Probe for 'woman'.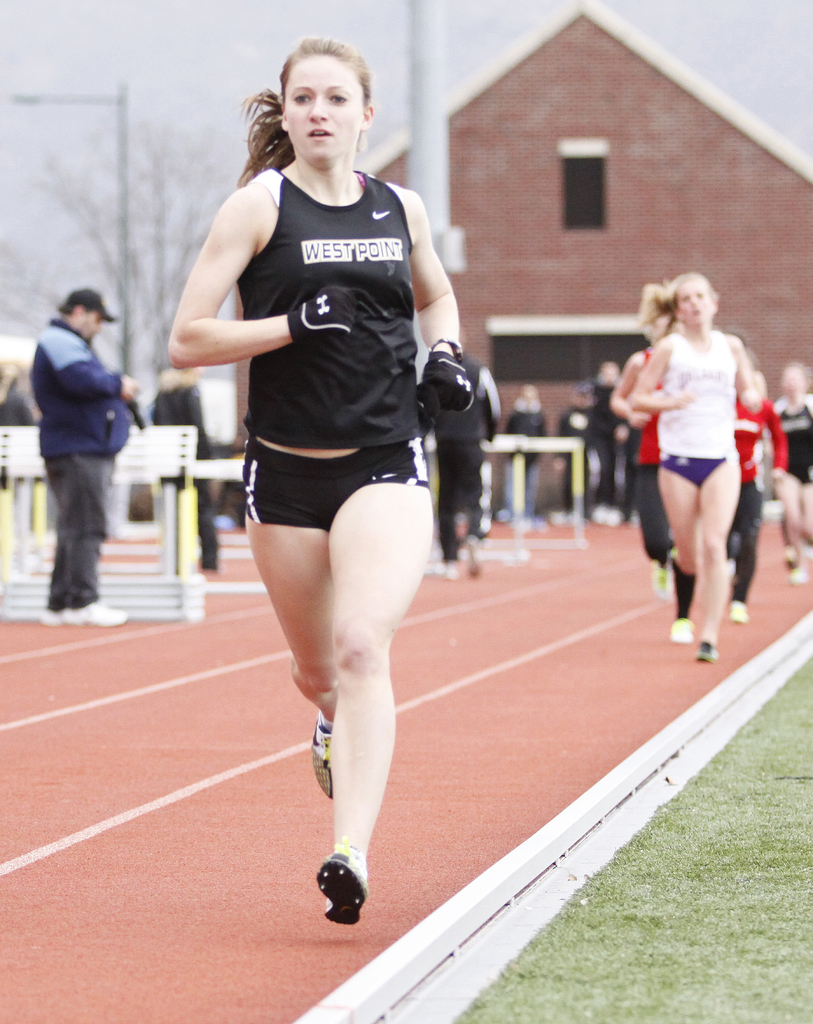
Probe result: bbox=[764, 364, 812, 585].
